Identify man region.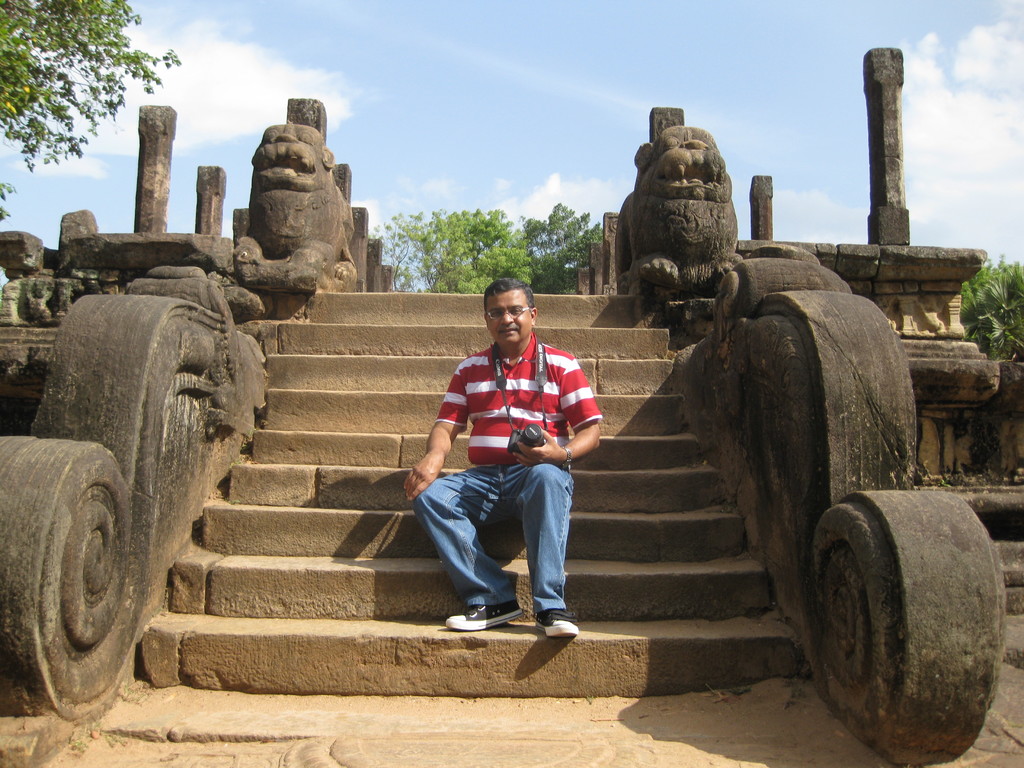
Region: (401, 283, 609, 648).
